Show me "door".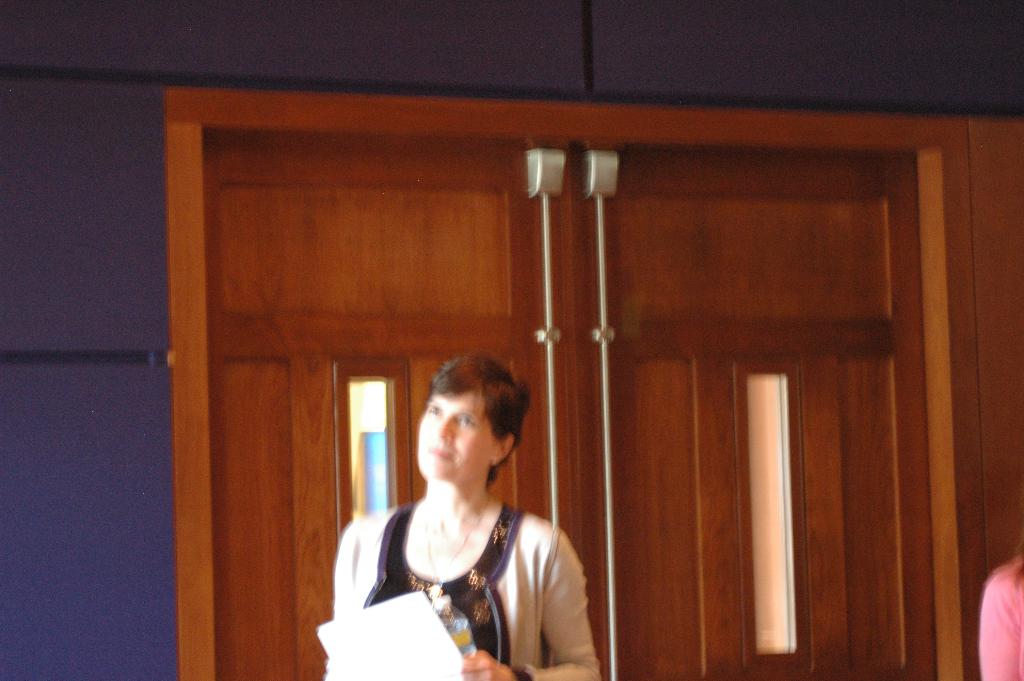
"door" is here: 119 64 964 680.
